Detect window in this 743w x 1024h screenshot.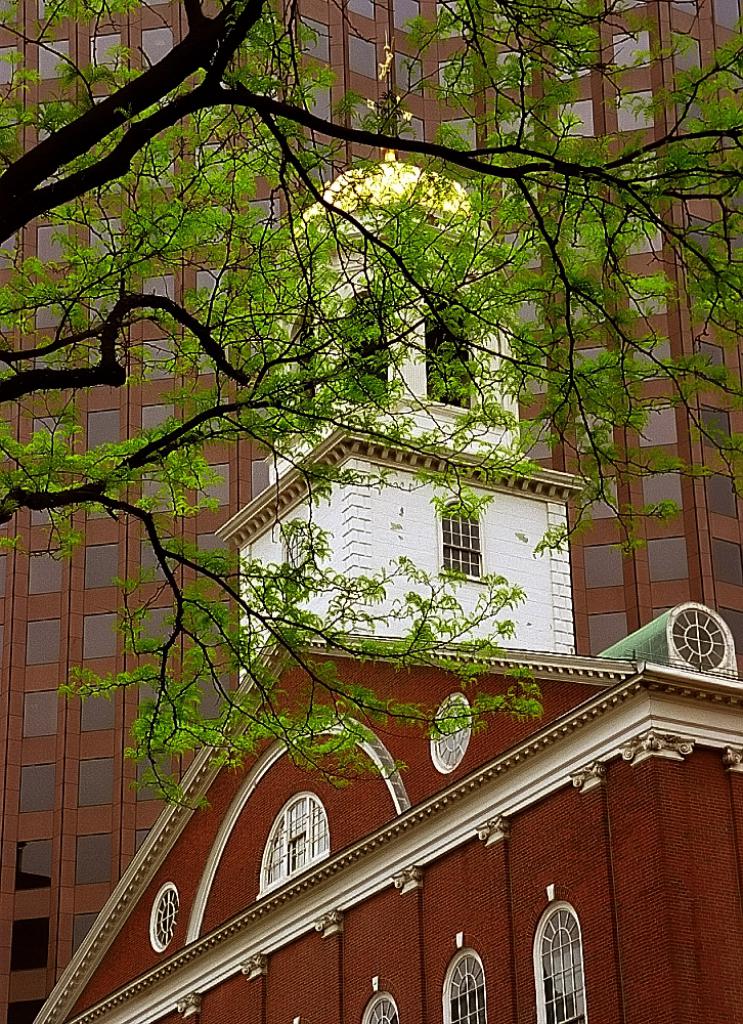
Detection: detection(136, 399, 180, 440).
